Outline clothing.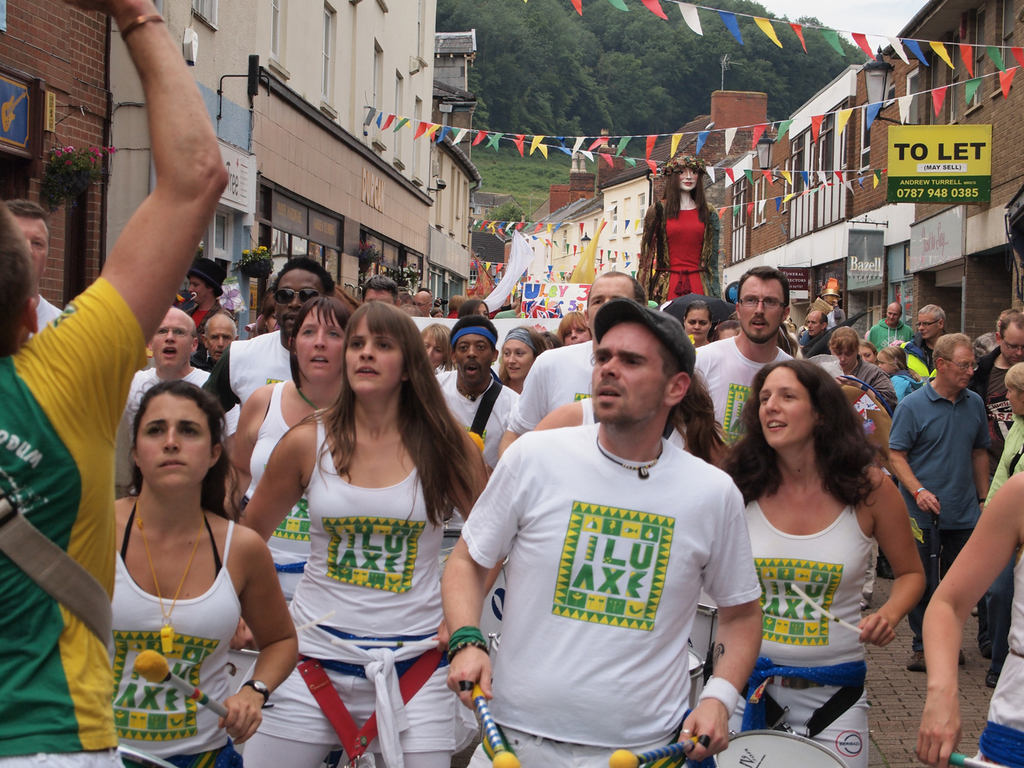
Outline: region(429, 364, 525, 475).
